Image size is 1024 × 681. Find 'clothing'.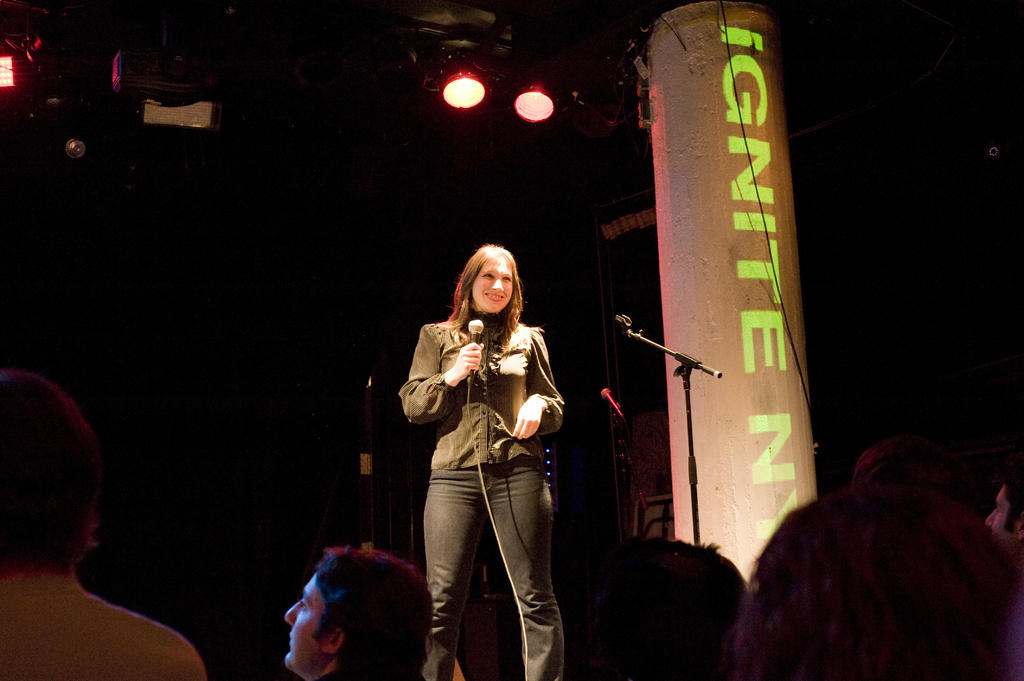
detection(399, 323, 561, 677).
